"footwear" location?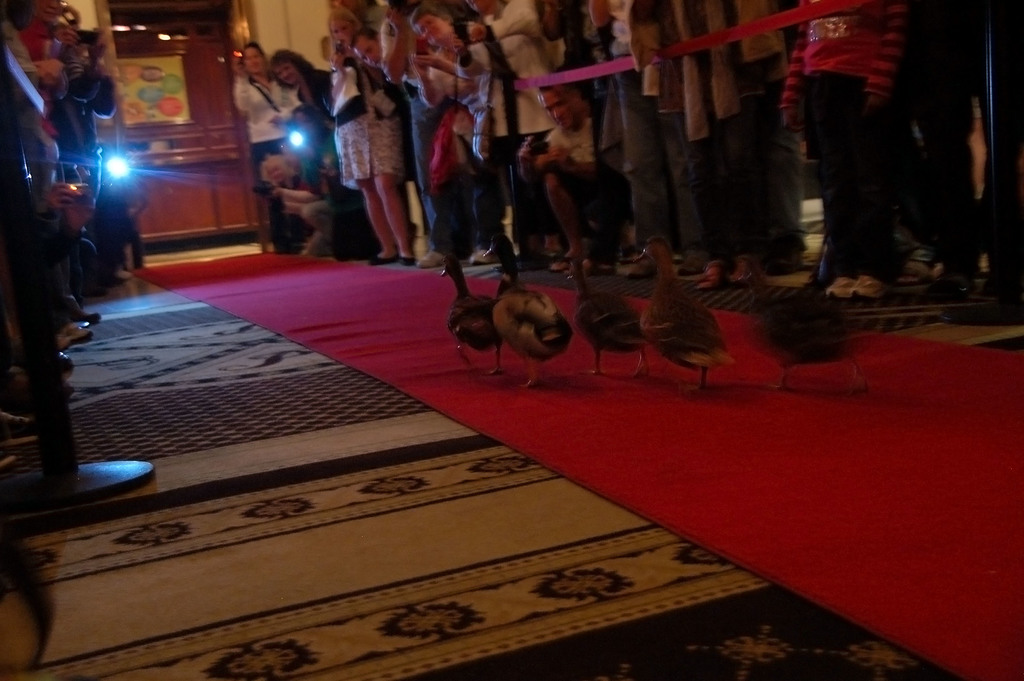
region(366, 252, 413, 263)
